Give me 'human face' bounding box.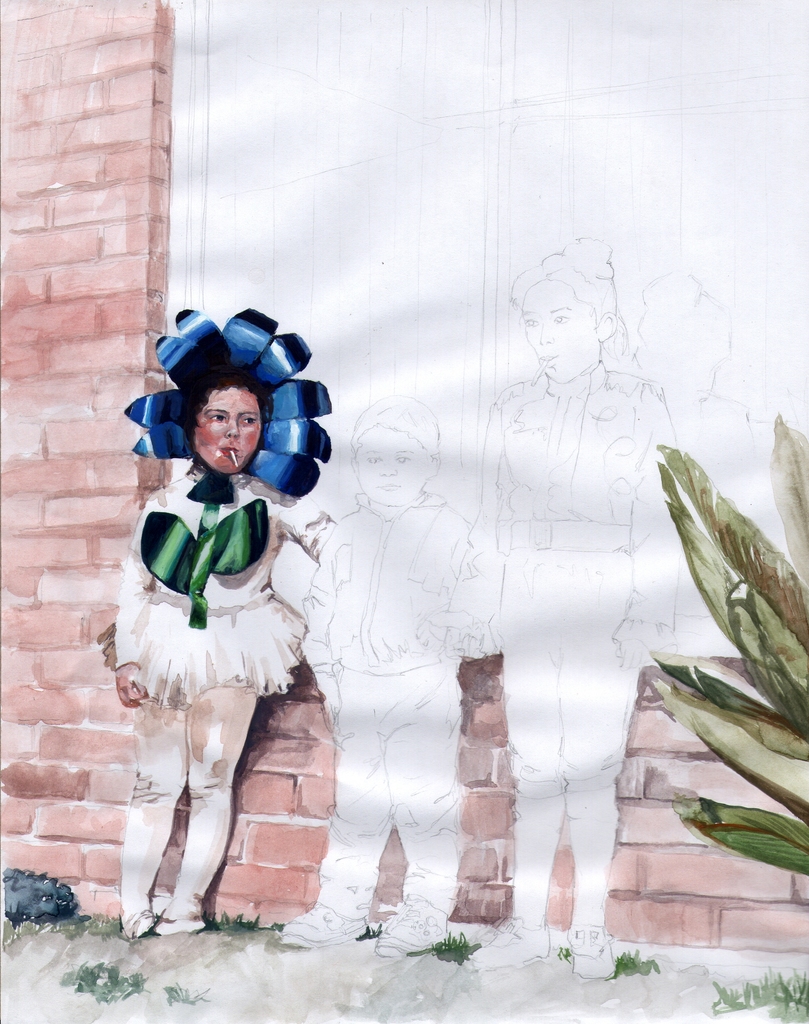
[194,382,262,470].
